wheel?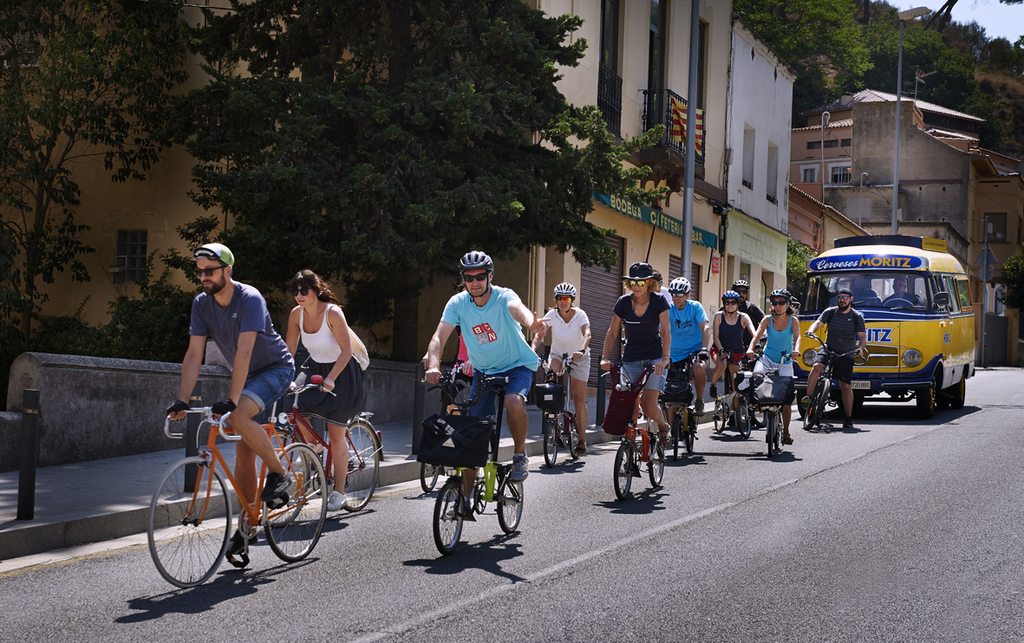
[x1=914, y1=380, x2=936, y2=416]
